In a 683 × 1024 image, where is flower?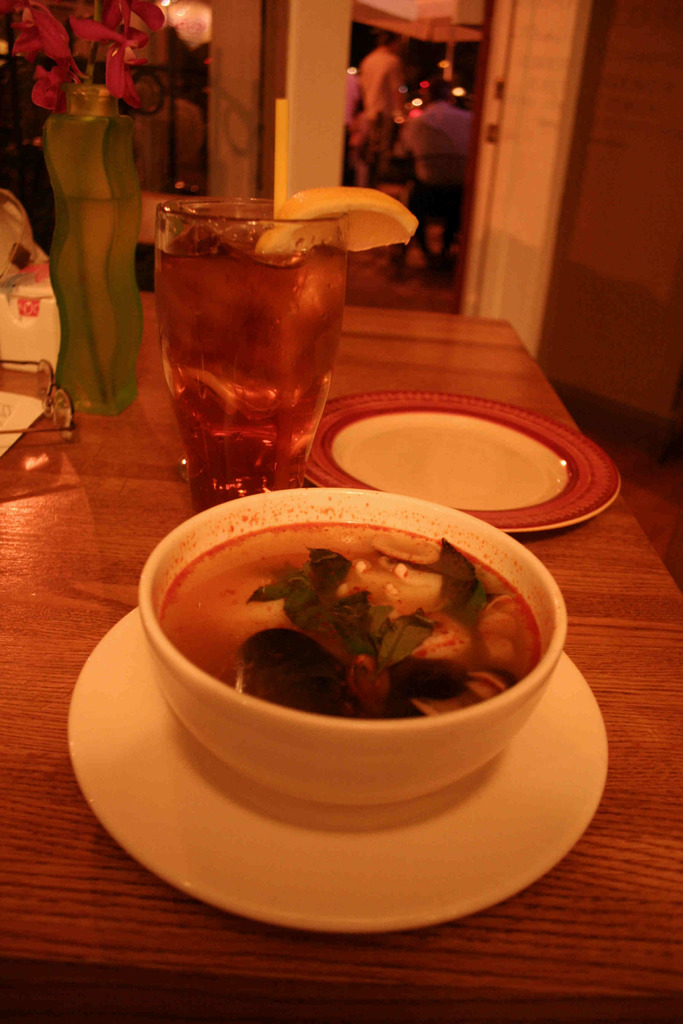
BBox(236, 619, 458, 727).
